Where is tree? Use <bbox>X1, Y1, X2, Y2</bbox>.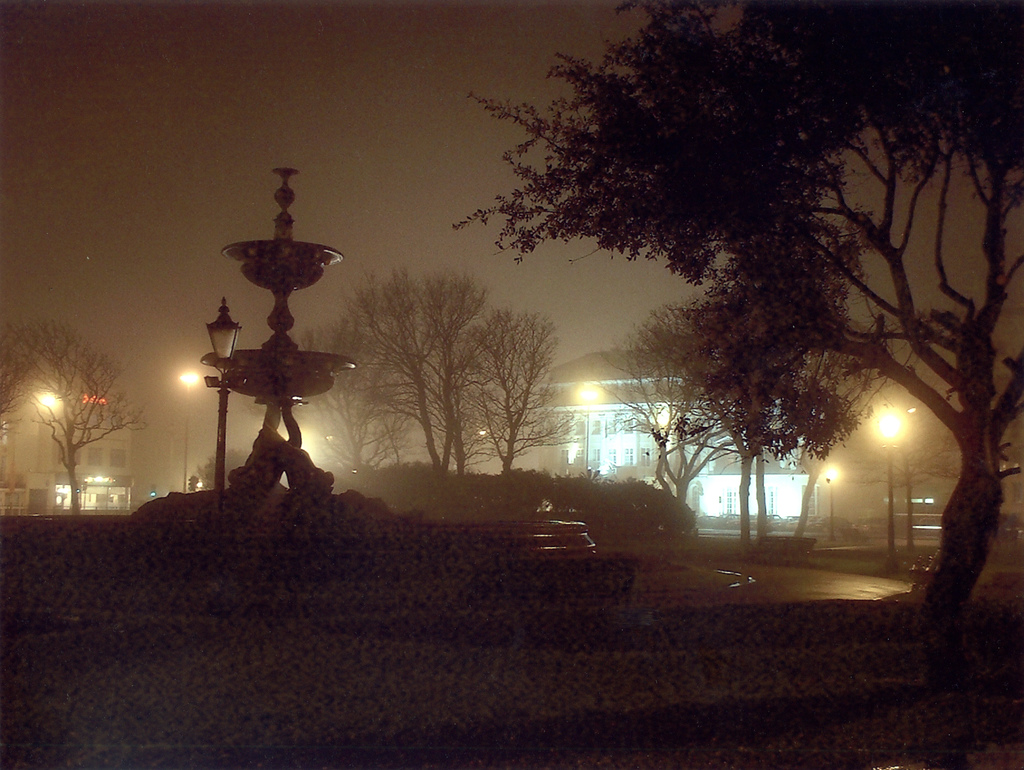
<bbox>0, 317, 152, 520</bbox>.
